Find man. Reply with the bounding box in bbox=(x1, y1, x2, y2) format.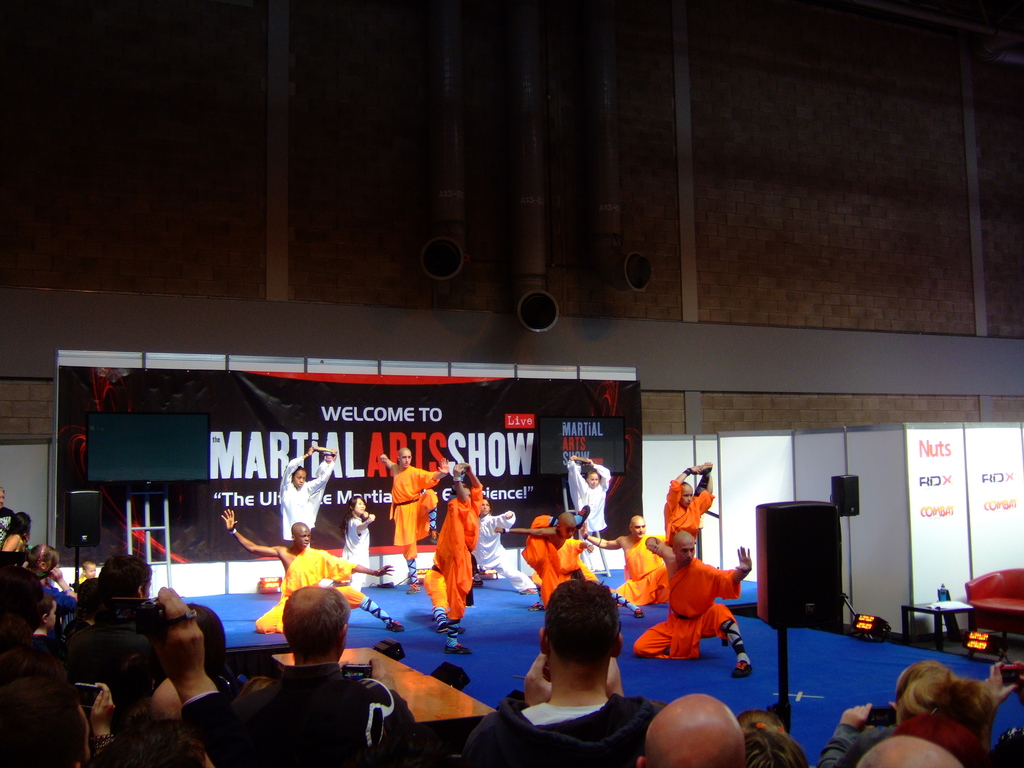
bbox=(376, 445, 452, 599).
